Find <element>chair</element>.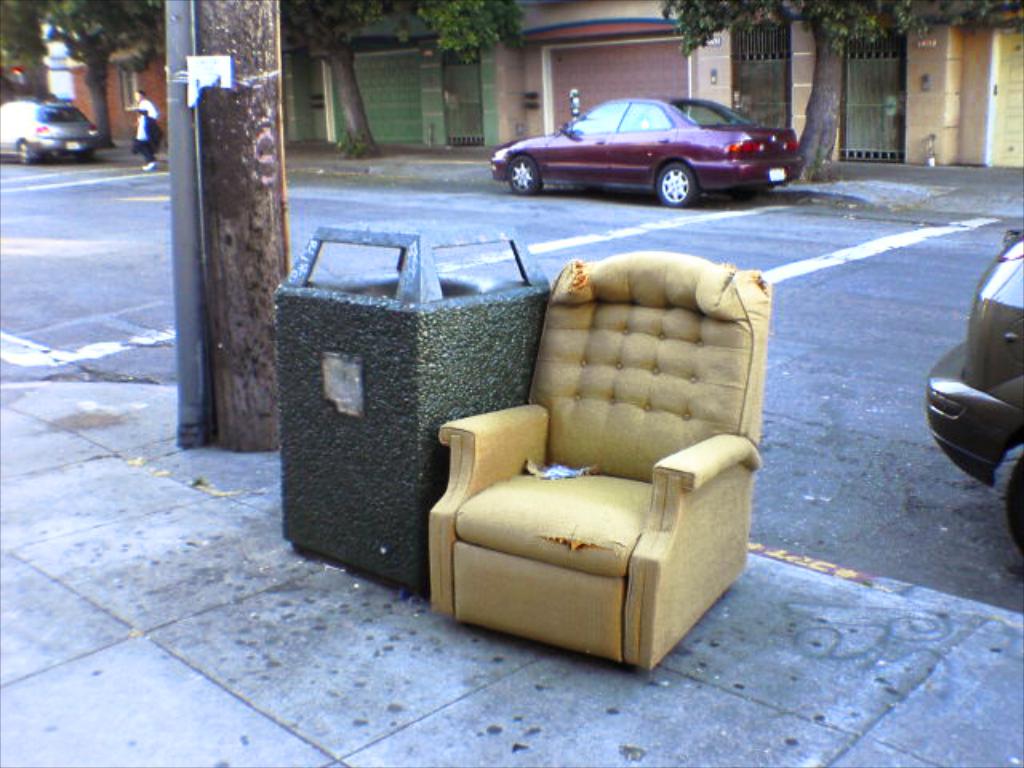
[left=378, top=251, right=774, bottom=672].
